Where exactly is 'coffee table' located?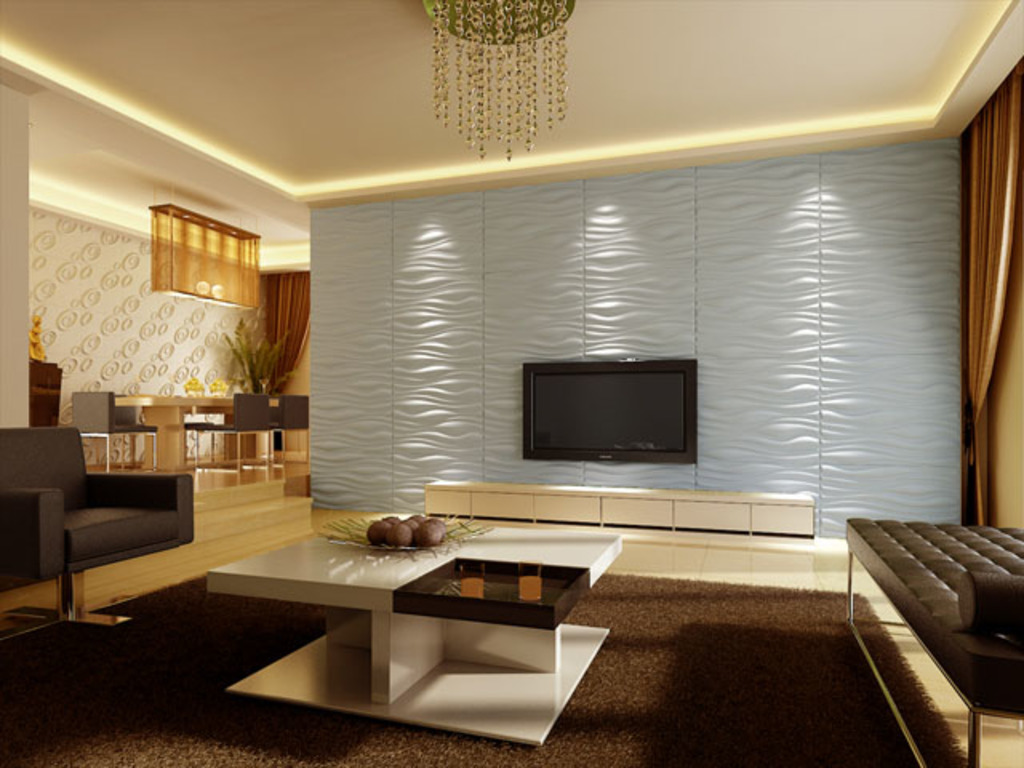
Its bounding box is region(203, 518, 622, 746).
